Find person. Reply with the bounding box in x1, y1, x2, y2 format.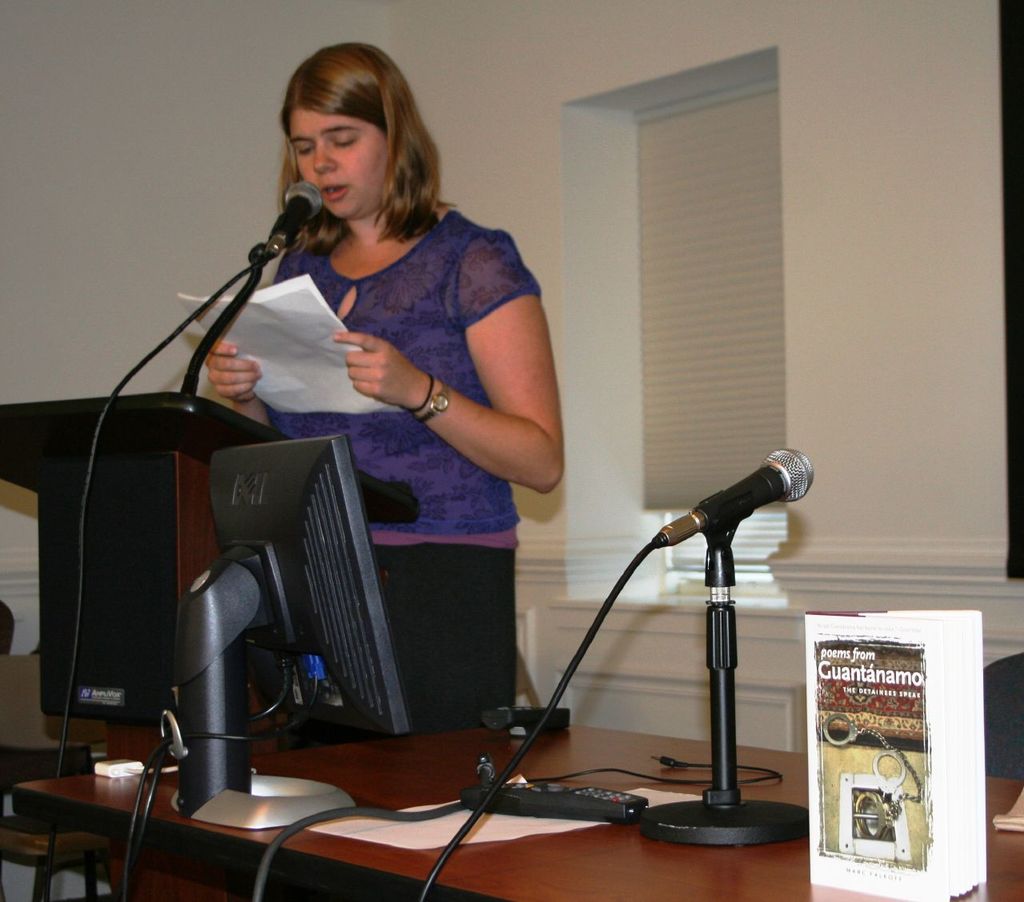
222, 11, 550, 833.
